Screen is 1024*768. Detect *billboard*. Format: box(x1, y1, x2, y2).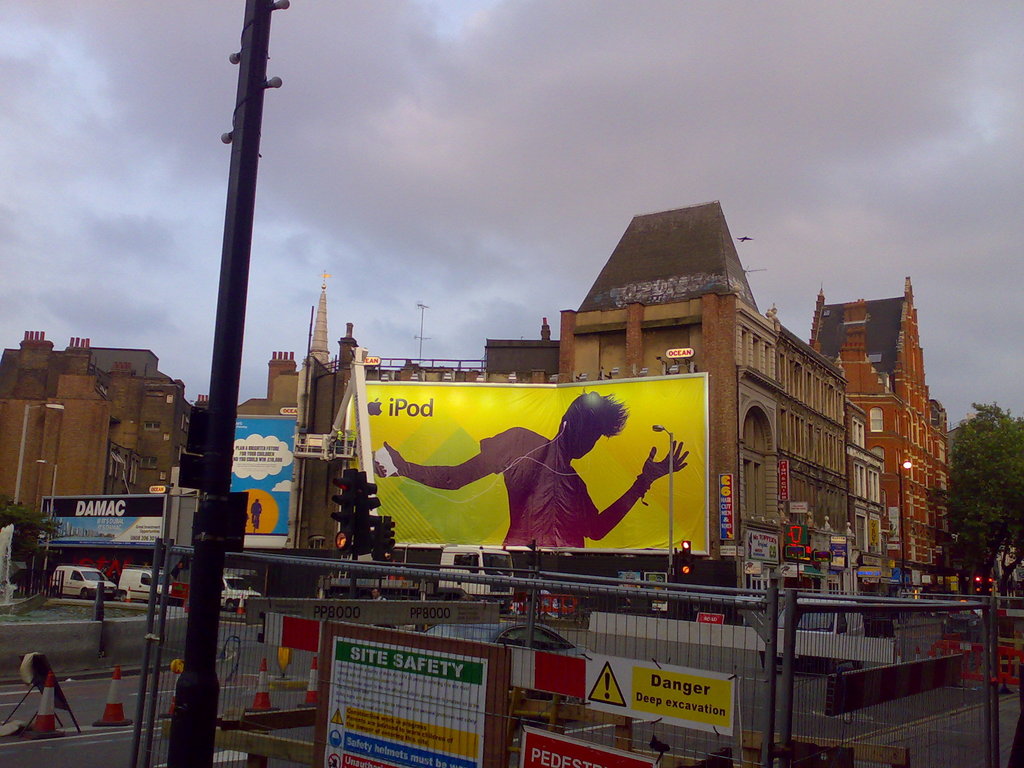
box(751, 529, 780, 561).
